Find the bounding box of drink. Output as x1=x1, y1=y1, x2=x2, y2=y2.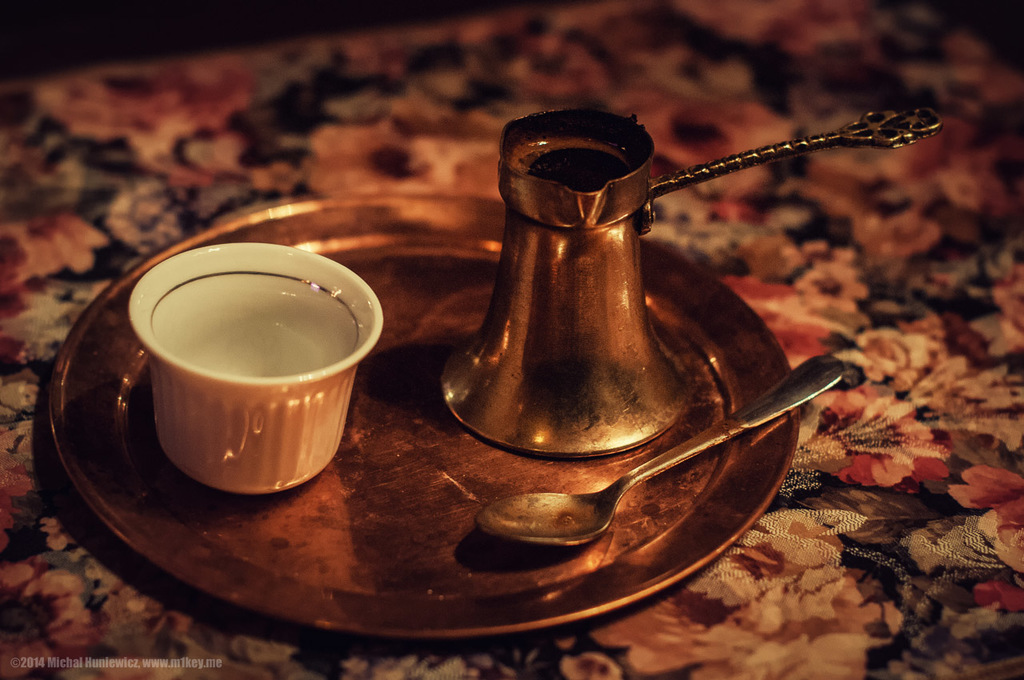
x1=161, y1=288, x2=374, y2=380.
